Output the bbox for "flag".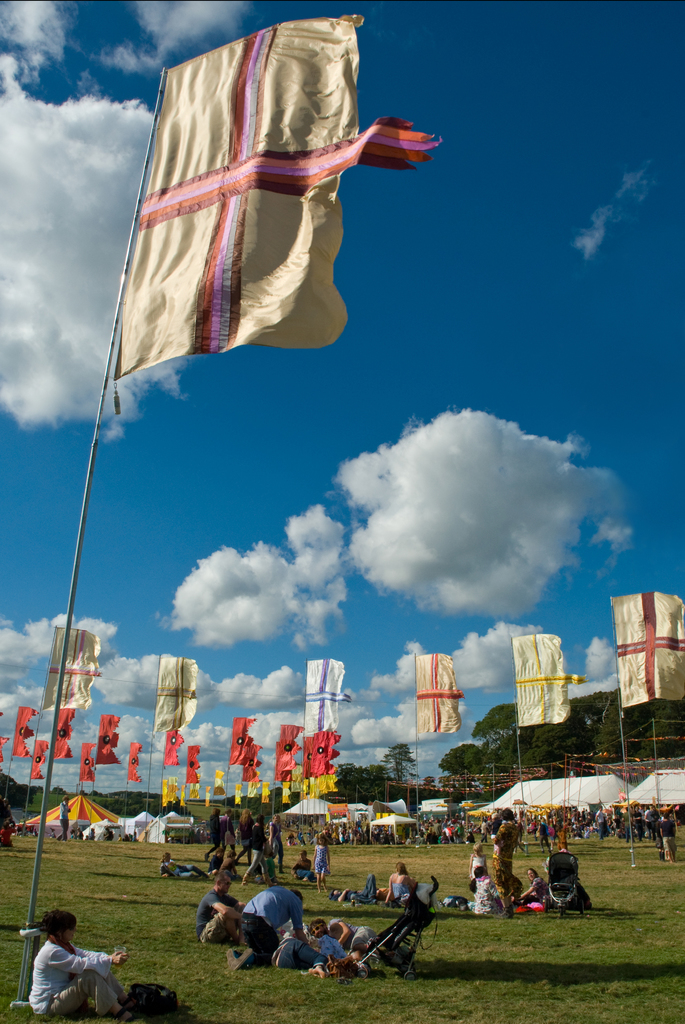
box=[612, 590, 684, 704].
